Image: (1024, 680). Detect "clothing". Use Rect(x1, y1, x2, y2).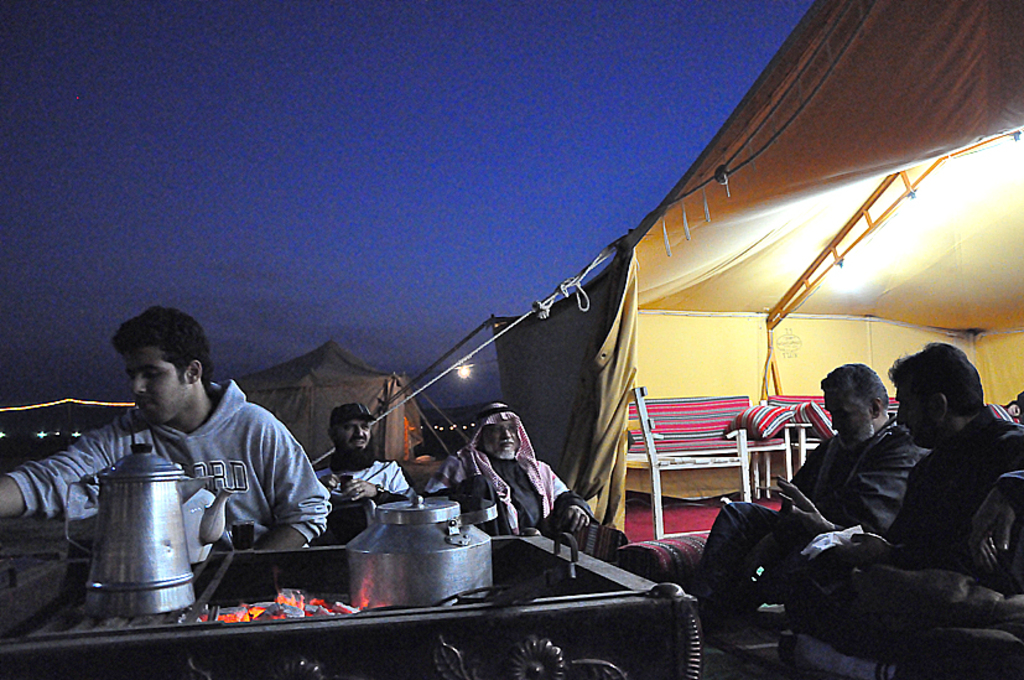
Rect(0, 374, 329, 550).
